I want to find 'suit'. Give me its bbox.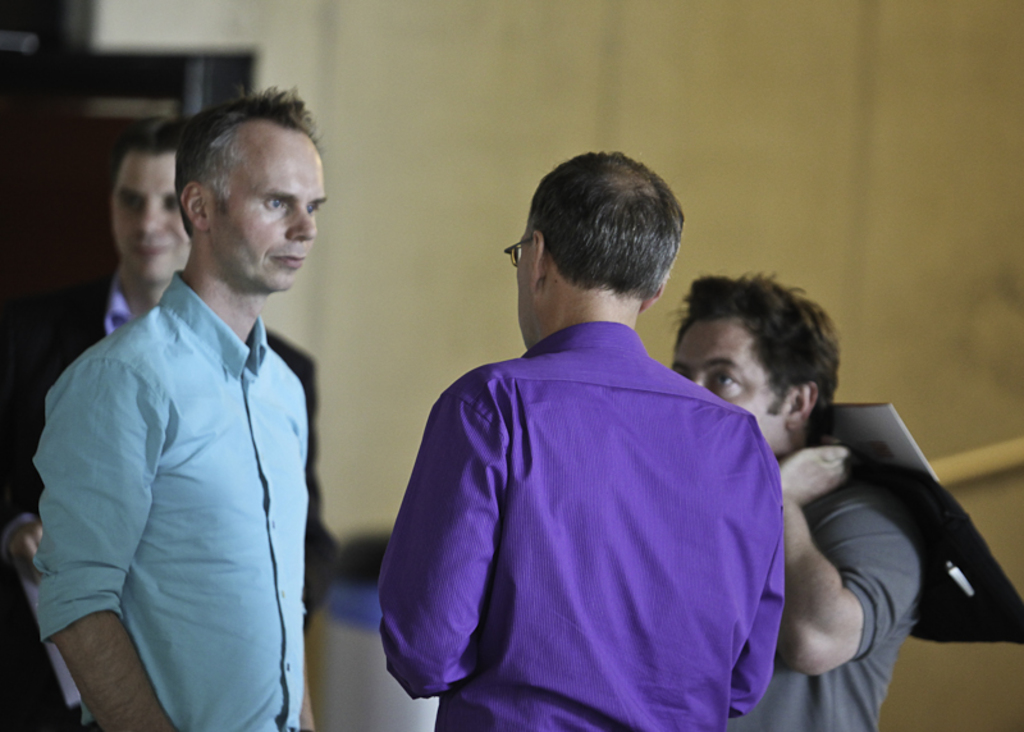
{"x1": 14, "y1": 269, "x2": 326, "y2": 731}.
